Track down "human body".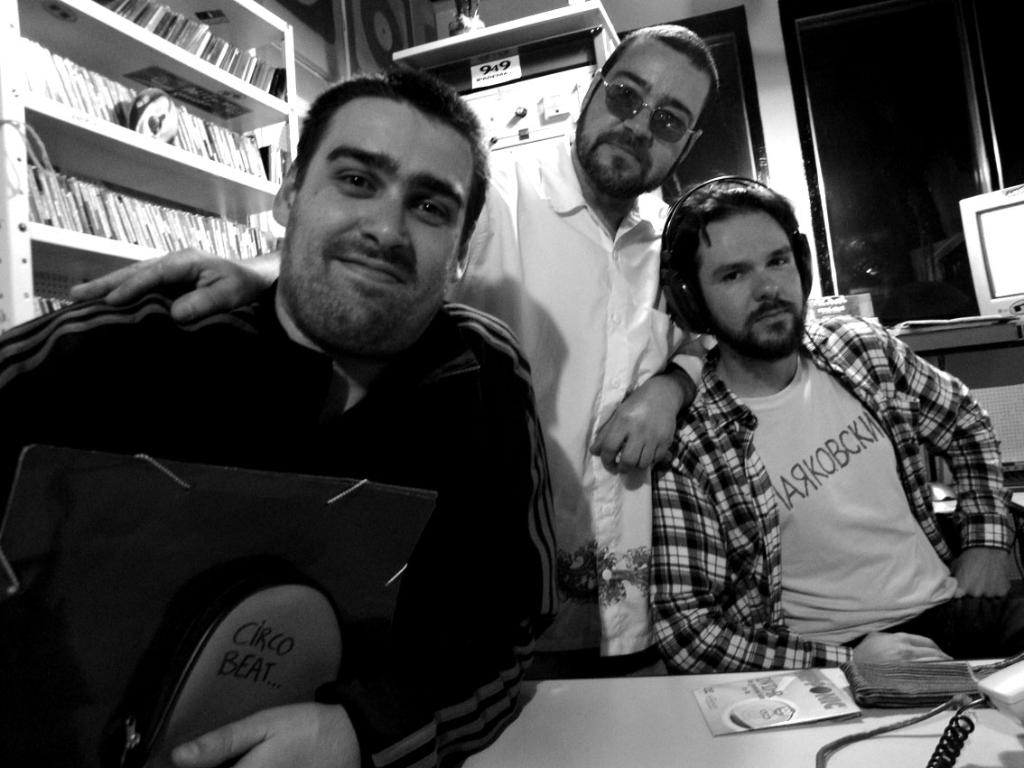
Tracked to [0, 64, 558, 767].
